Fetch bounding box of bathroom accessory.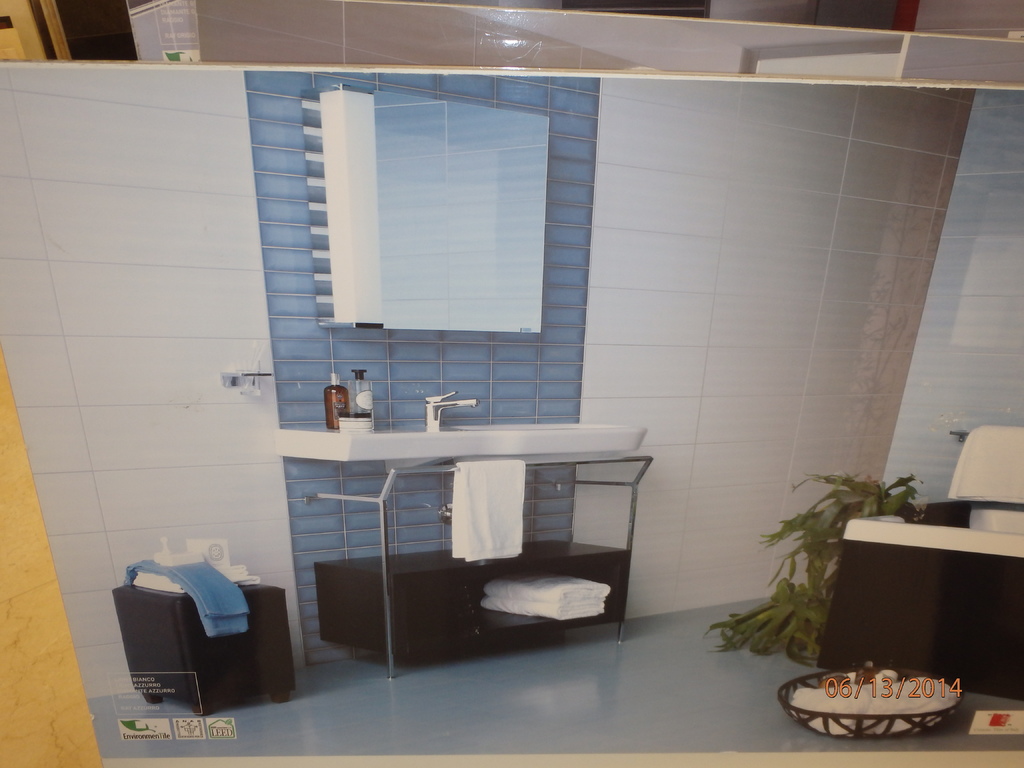
Bbox: {"x1": 425, "y1": 390, "x2": 479, "y2": 427}.
